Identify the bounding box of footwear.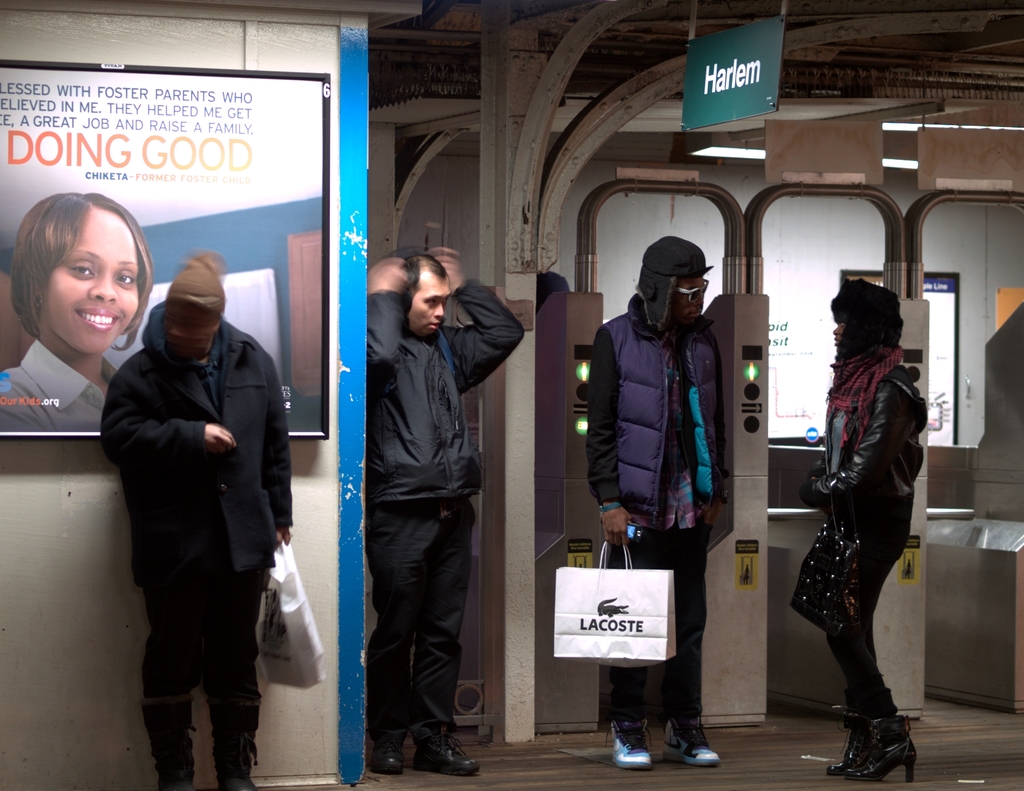
847,692,927,777.
